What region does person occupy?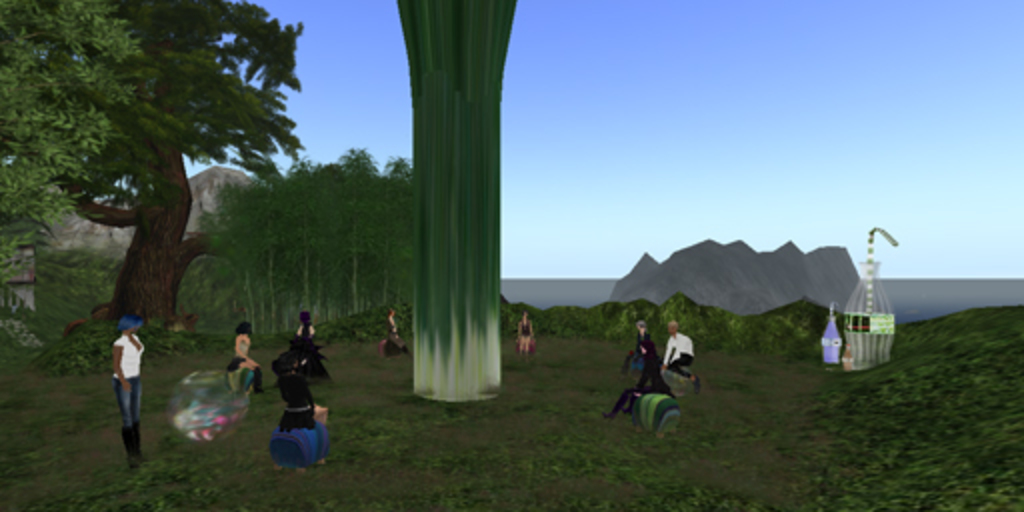
x1=382, y1=302, x2=412, y2=368.
